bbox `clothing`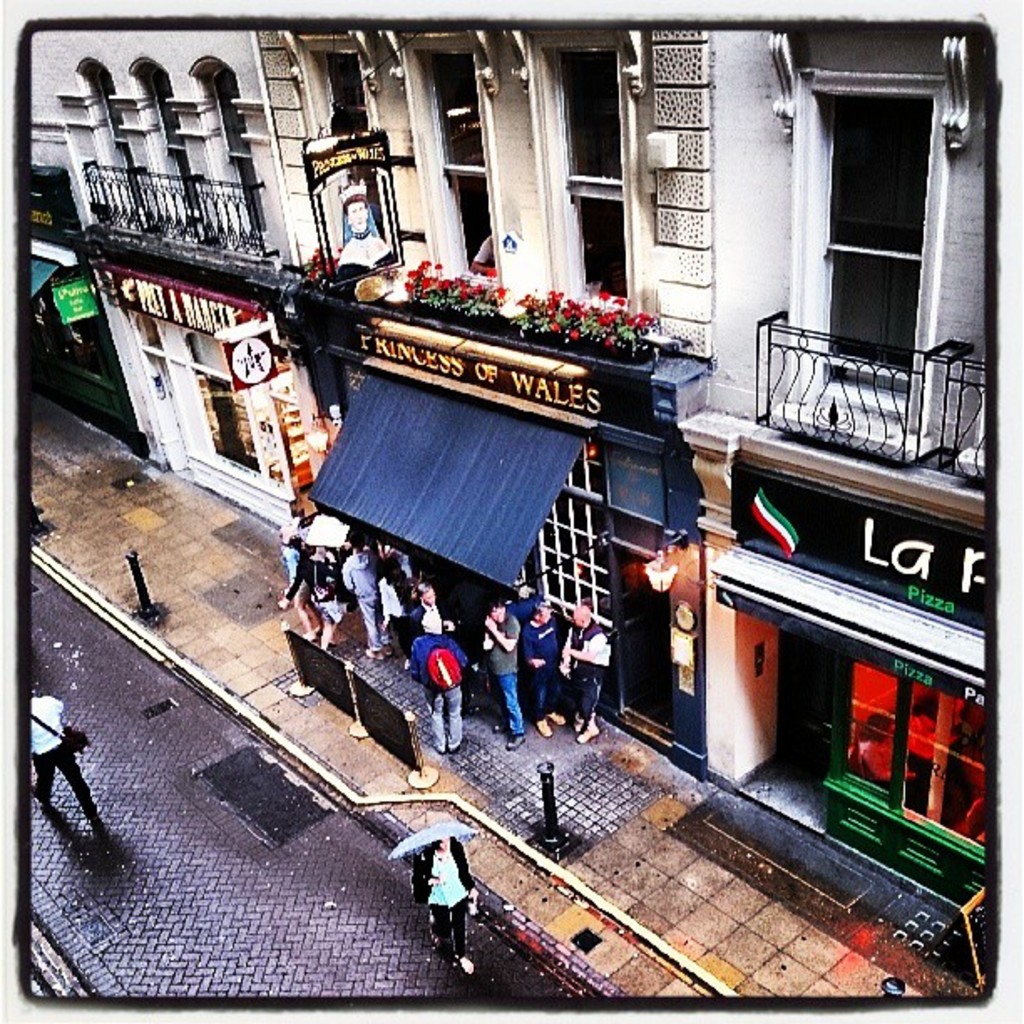
<box>415,840,467,954</box>
